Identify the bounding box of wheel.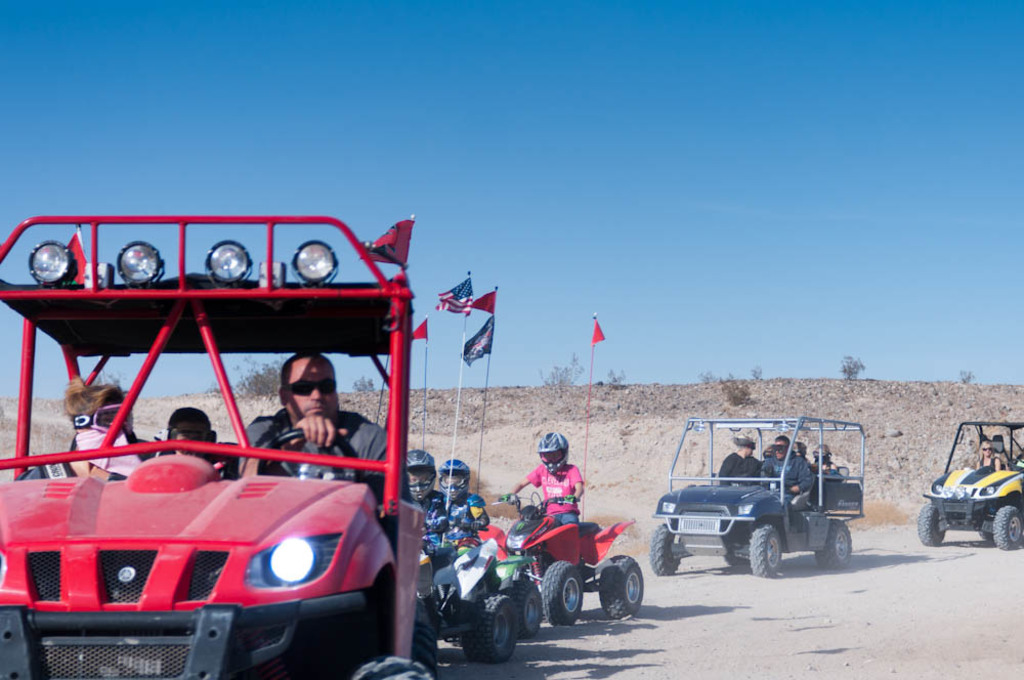
(995,505,1022,551).
